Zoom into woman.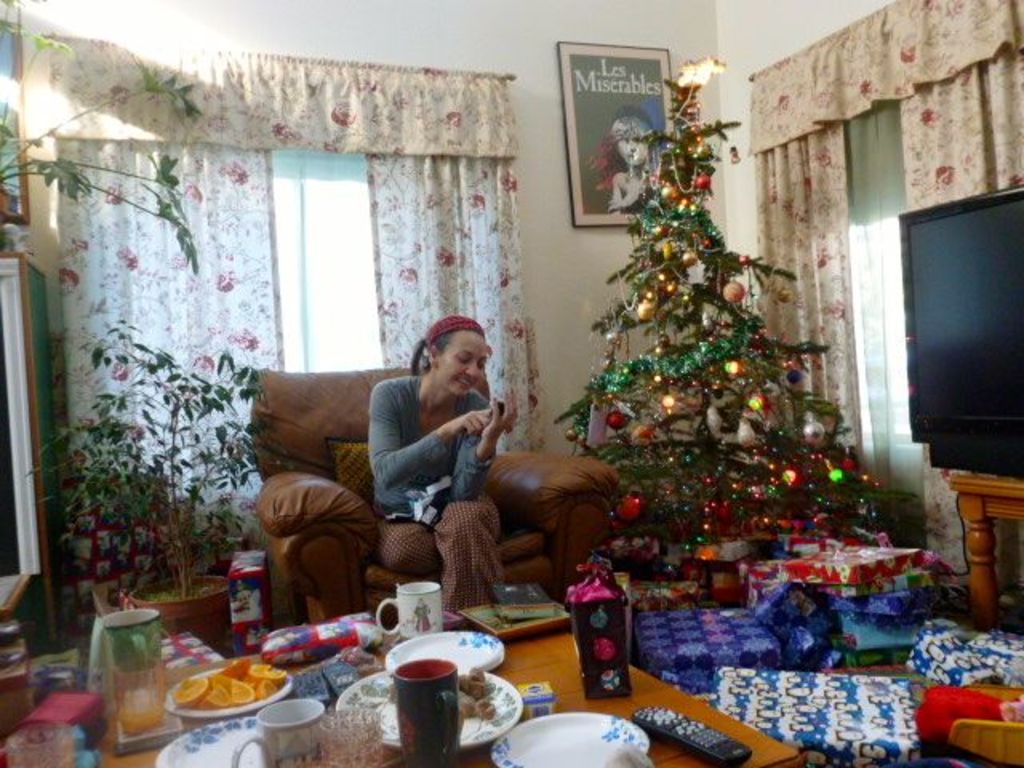
Zoom target: (left=346, top=304, right=526, bottom=629).
